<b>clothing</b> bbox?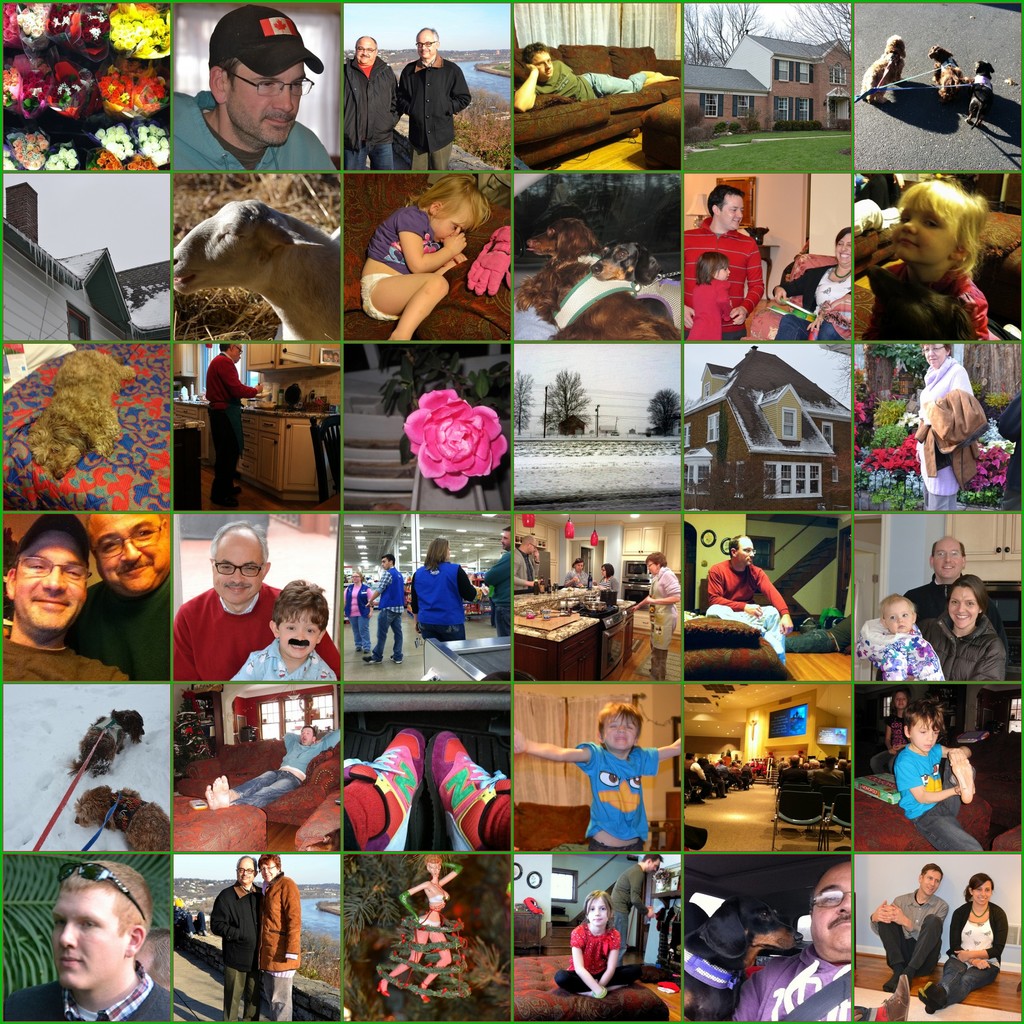
locate(380, 571, 401, 653)
